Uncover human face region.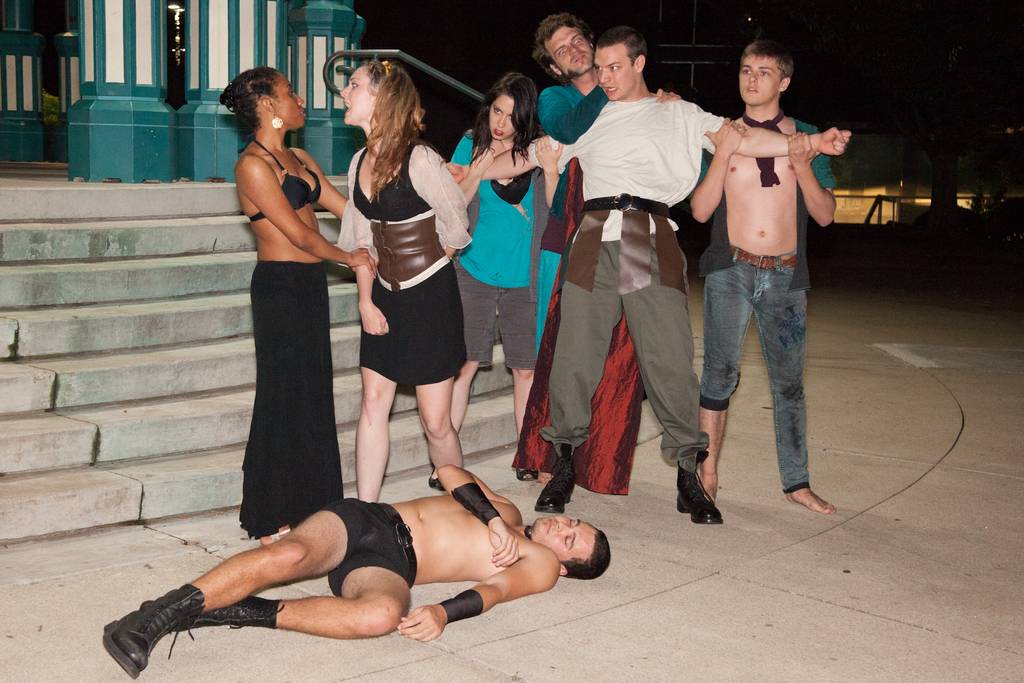
Uncovered: bbox(488, 96, 516, 140).
